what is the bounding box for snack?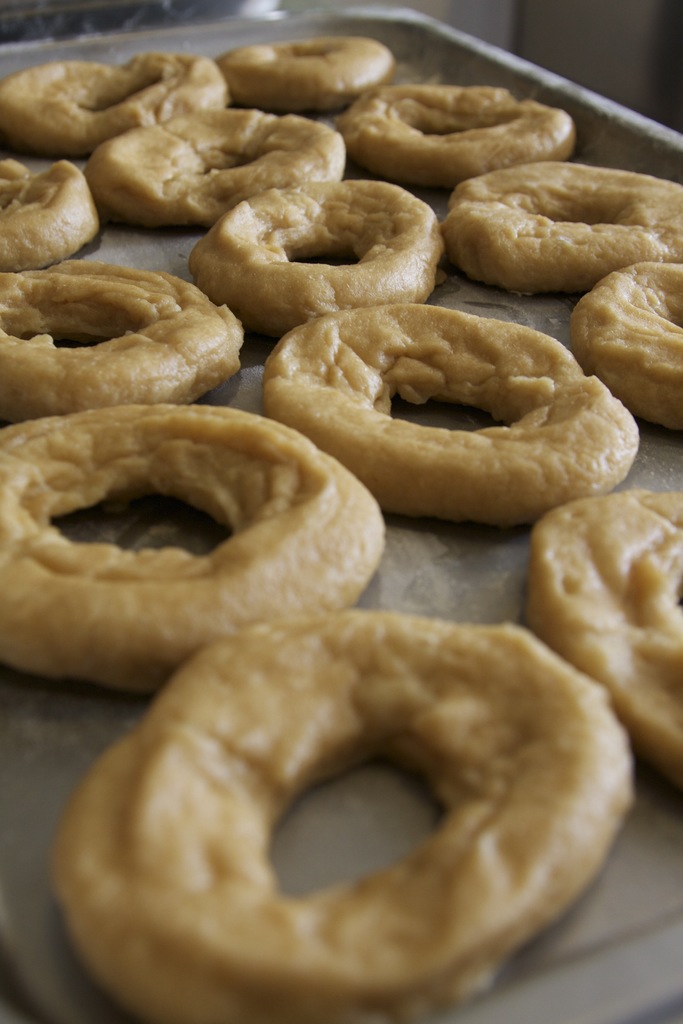
l=448, t=152, r=682, b=295.
